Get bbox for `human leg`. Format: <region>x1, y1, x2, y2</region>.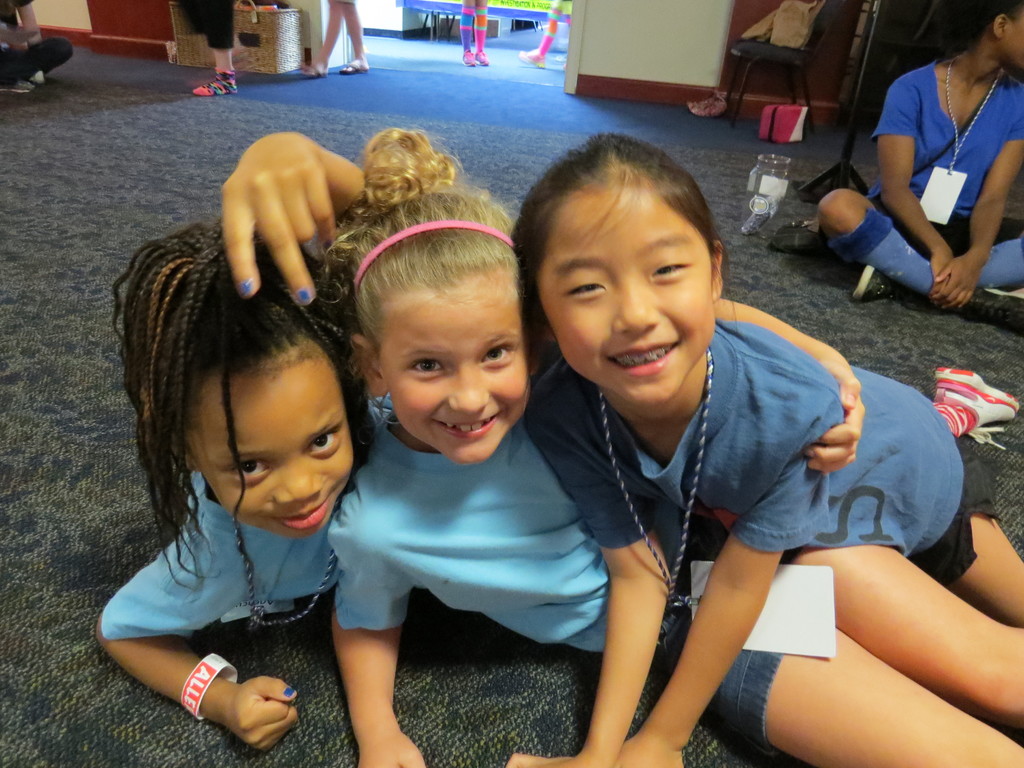
<region>817, 190, 1023, 339</region>.
